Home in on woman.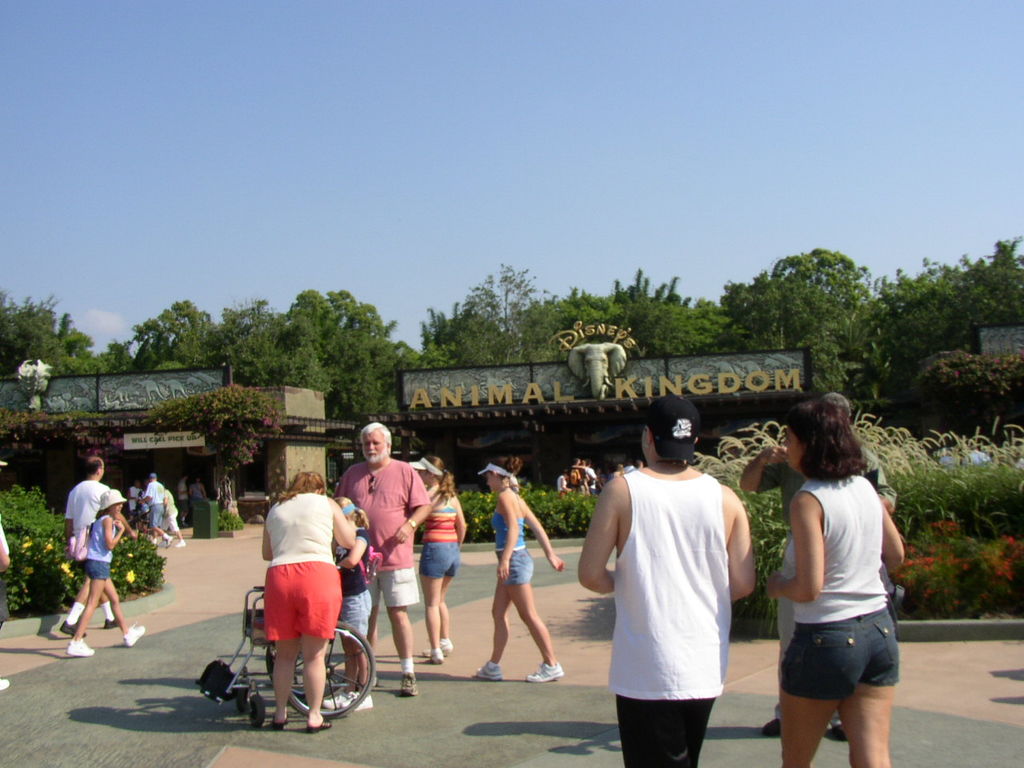
Homed in at Rect(758, 385, 917, 767).
